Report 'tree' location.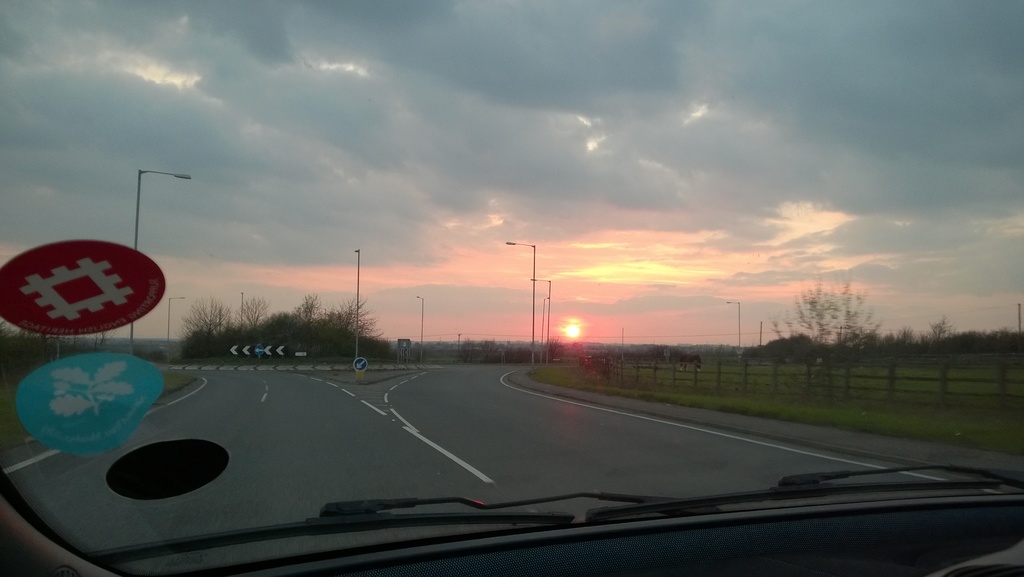
Report: <region>784, 271, 897, 356</region>.
